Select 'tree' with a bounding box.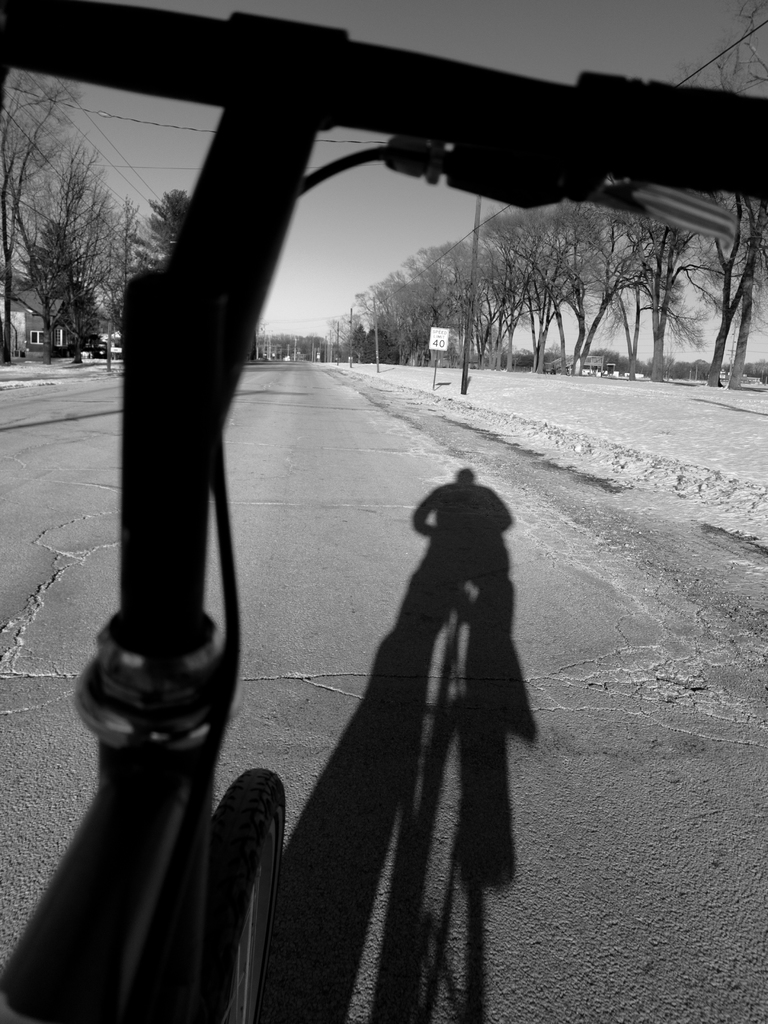
crop(135, 182, 191, 273).
